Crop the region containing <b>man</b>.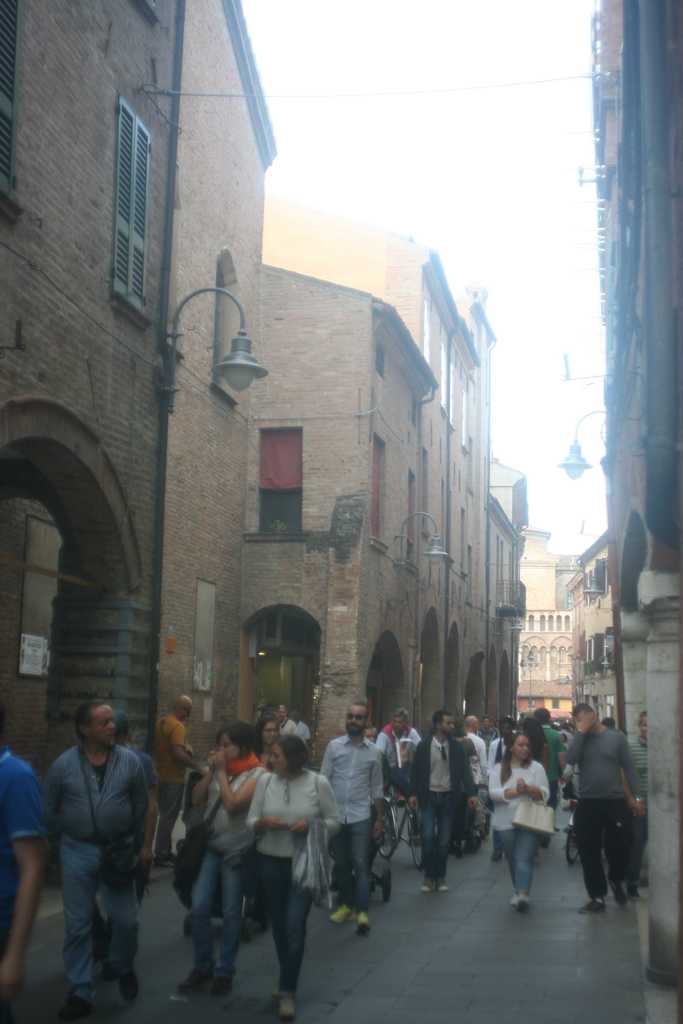
Crop region: 623 712 649 901.
